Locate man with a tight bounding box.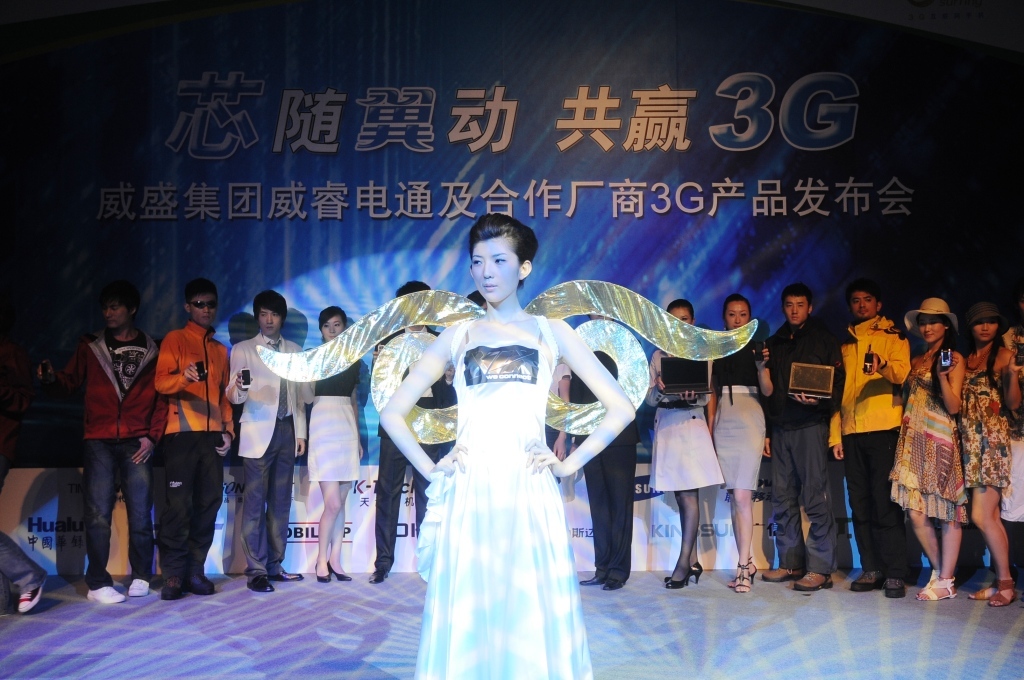
828/275/919/597.
